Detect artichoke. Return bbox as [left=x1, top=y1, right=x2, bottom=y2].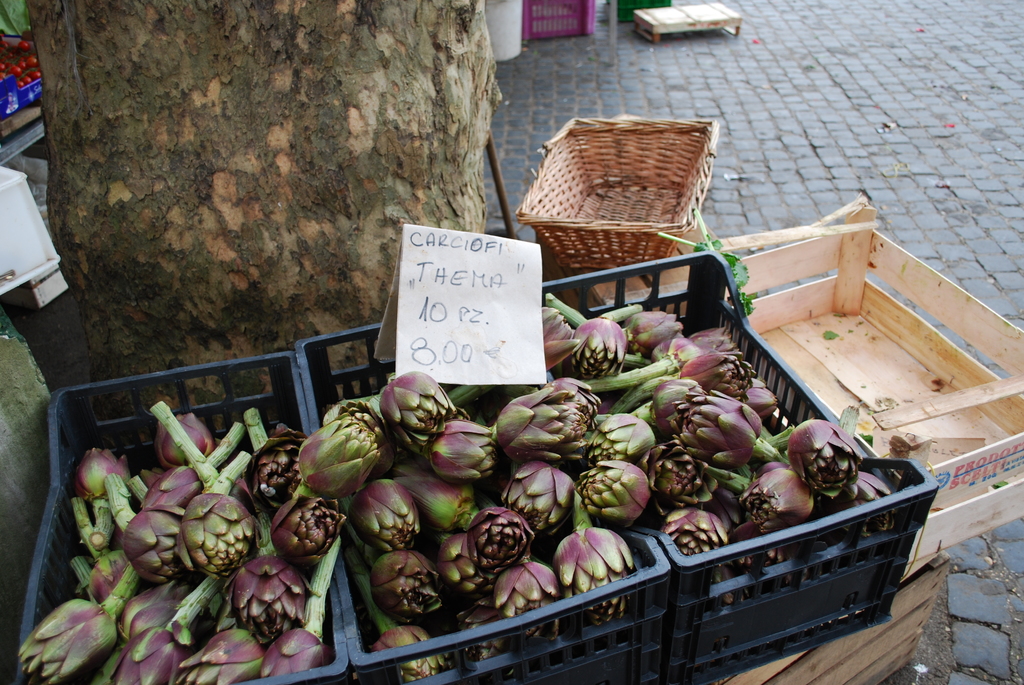
[left=377, top=368, right=459, bottom=455].
